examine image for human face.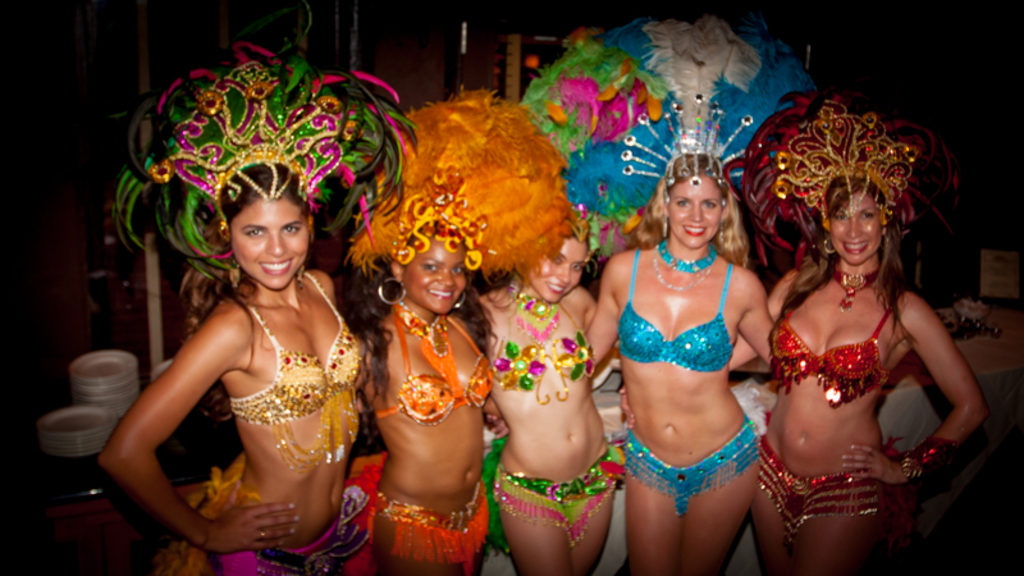
Examination result: <region>236, 196, 307, 291</region>.
